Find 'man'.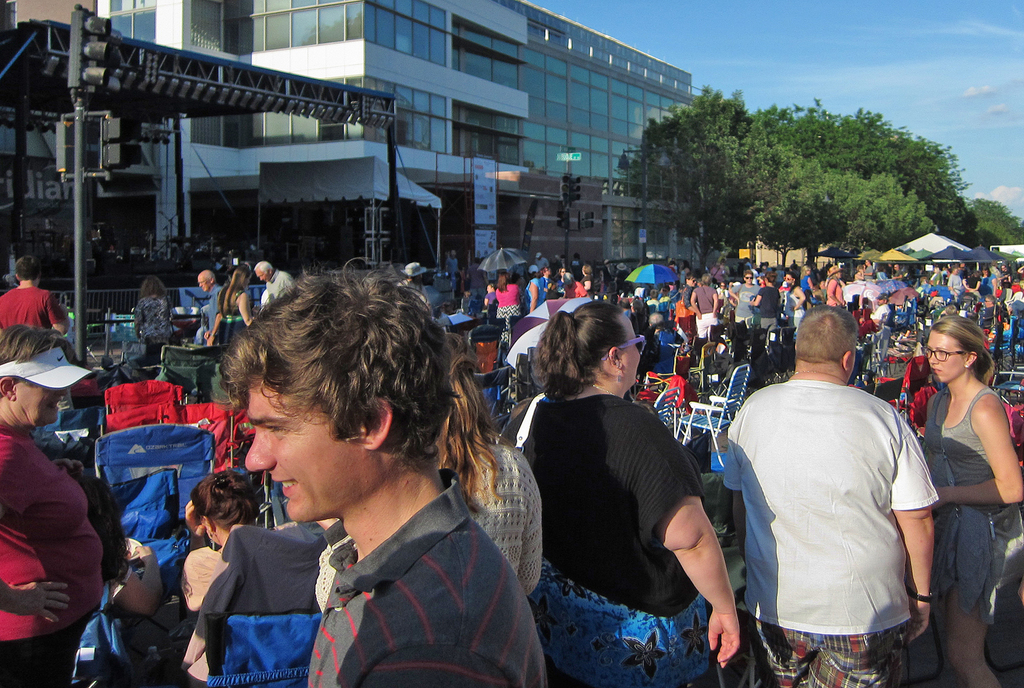
box=[252, 261, 292, 300].
